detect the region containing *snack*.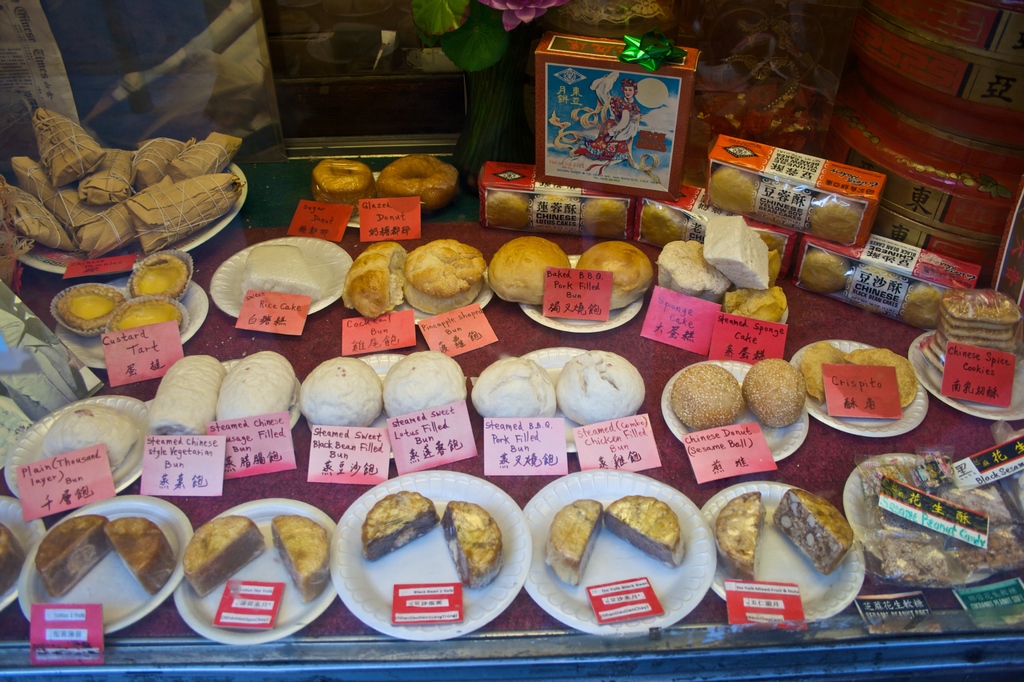
(540,498,604,587).
